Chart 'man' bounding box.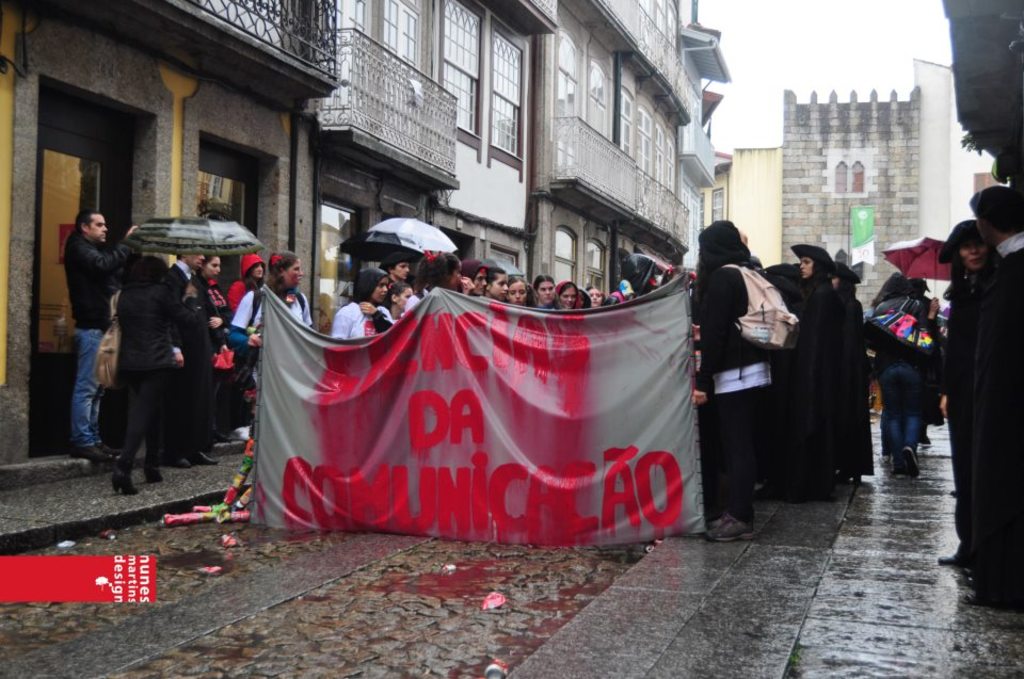
Charted: <bbox>961, 189, 1020, 612</bbox>.
